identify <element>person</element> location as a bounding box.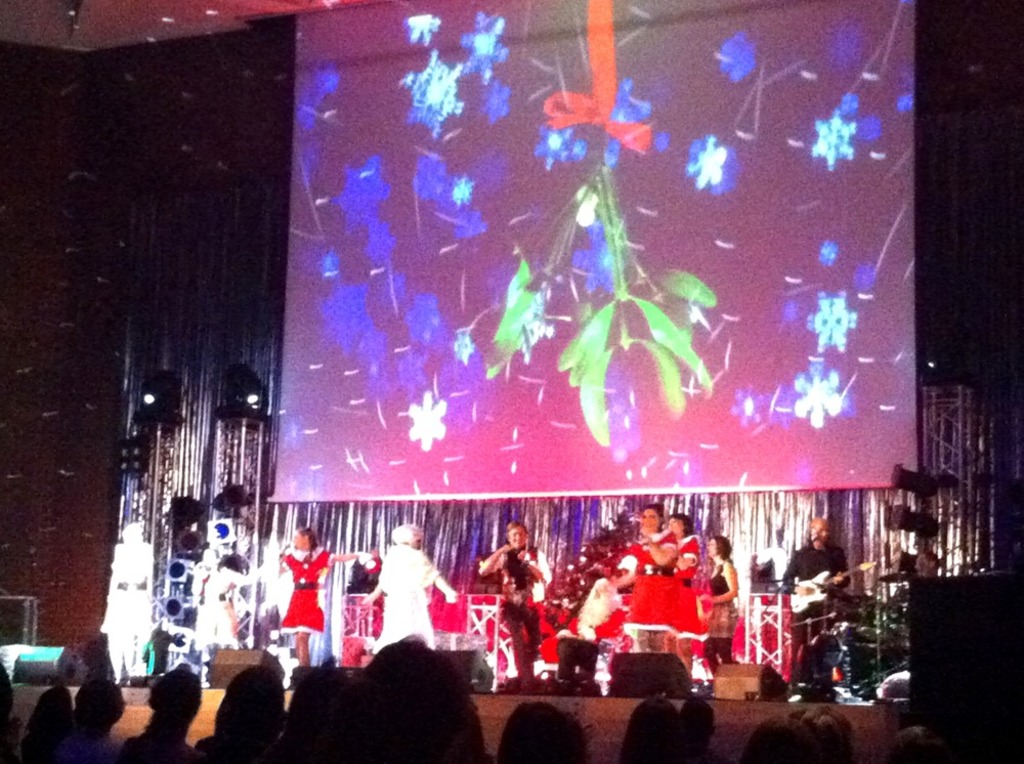
x1=778, y1=517, x2=846, y2=642.
